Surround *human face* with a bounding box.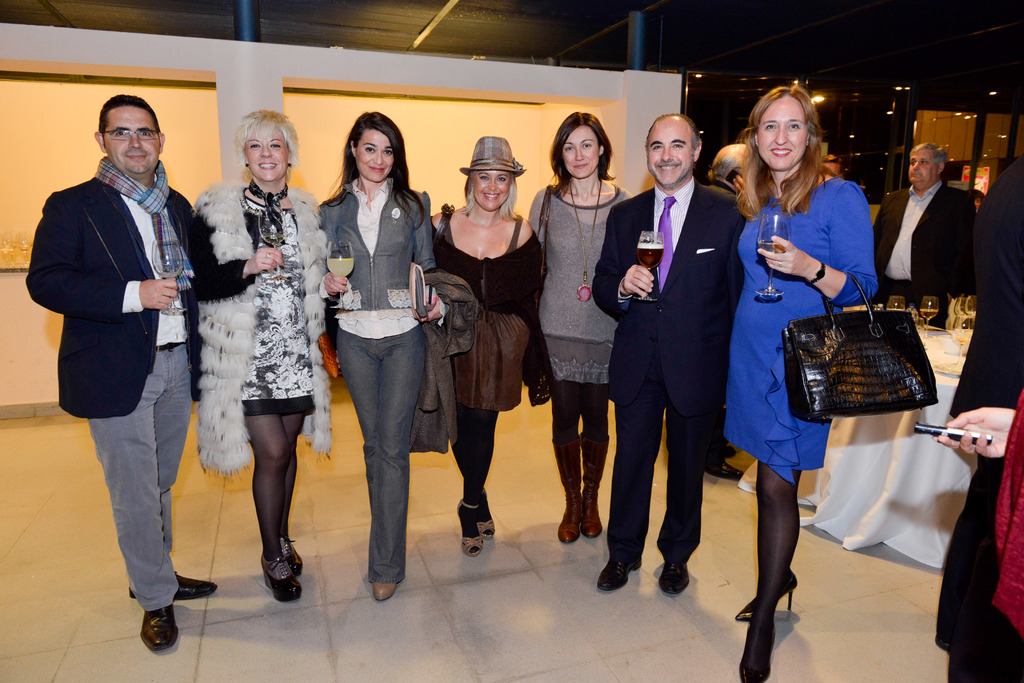
locate(357, 131, 392, 182).
